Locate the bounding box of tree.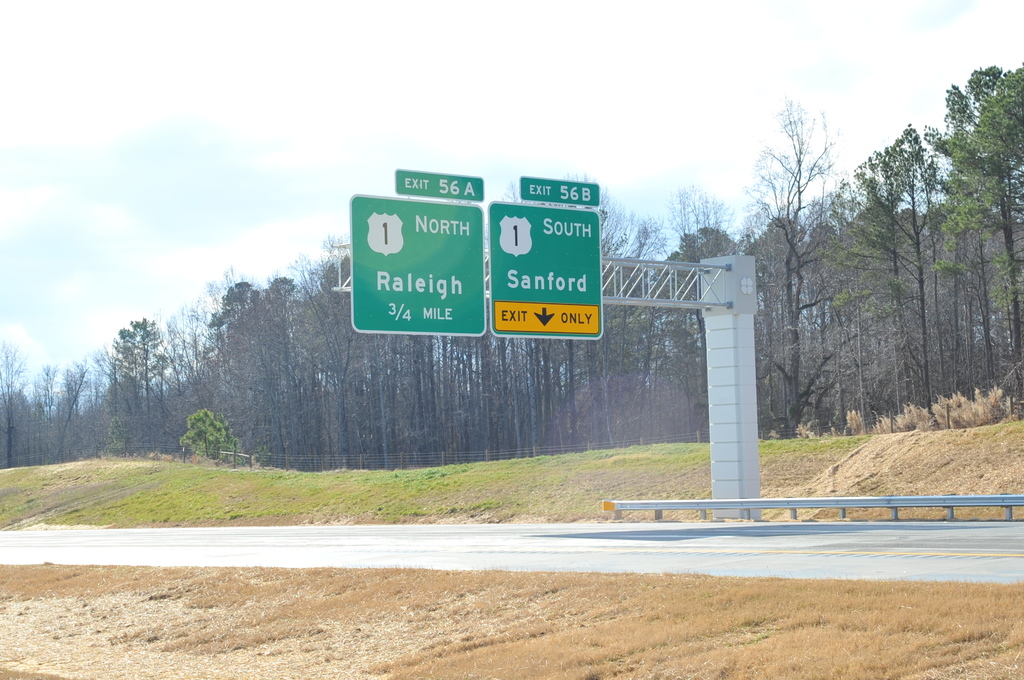
Bounding box: <region>61, 360, 94, 446</region>.
